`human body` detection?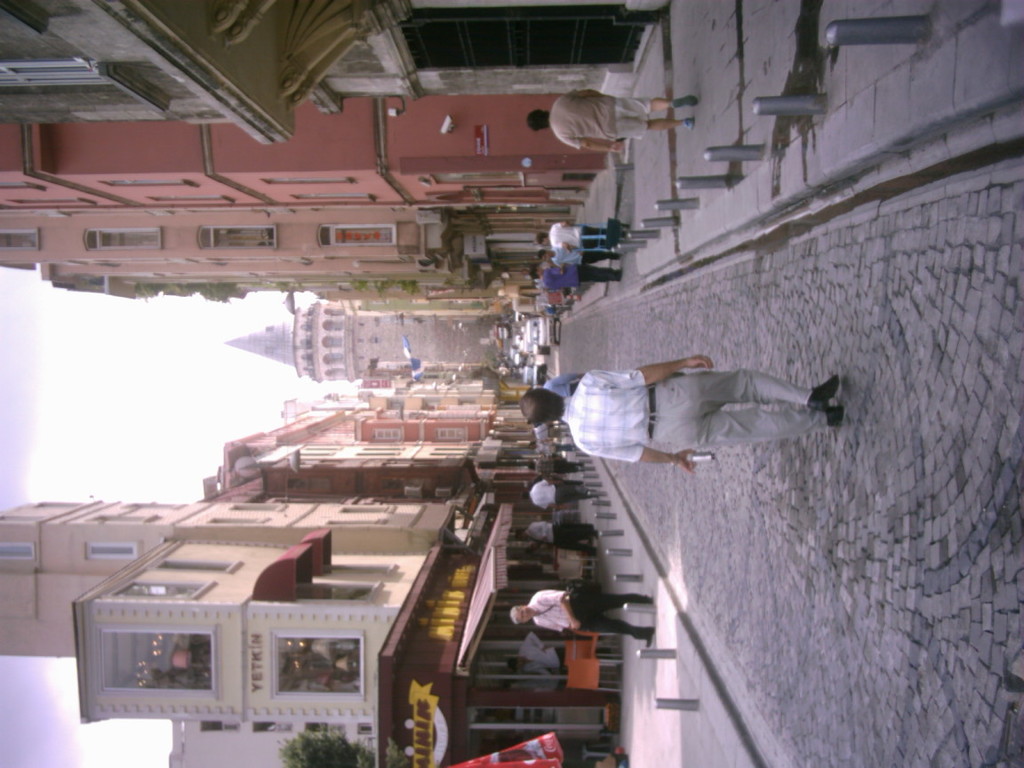
545, 89, 700, 157
